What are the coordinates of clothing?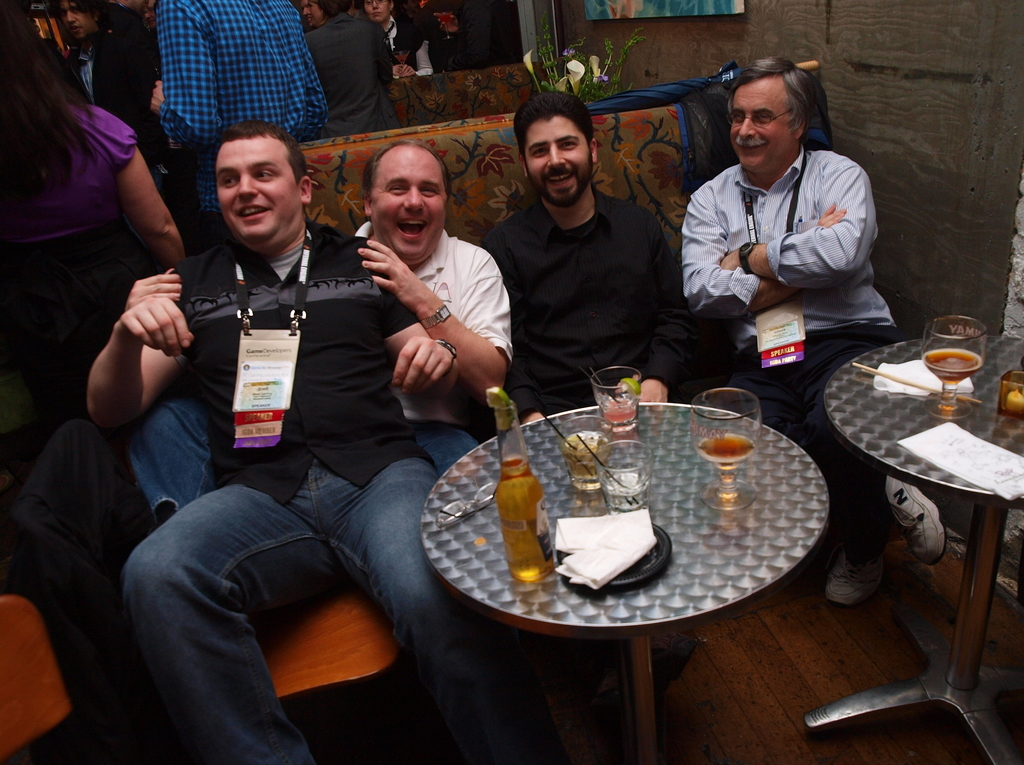
select_region(9, 113, 135, 289).
